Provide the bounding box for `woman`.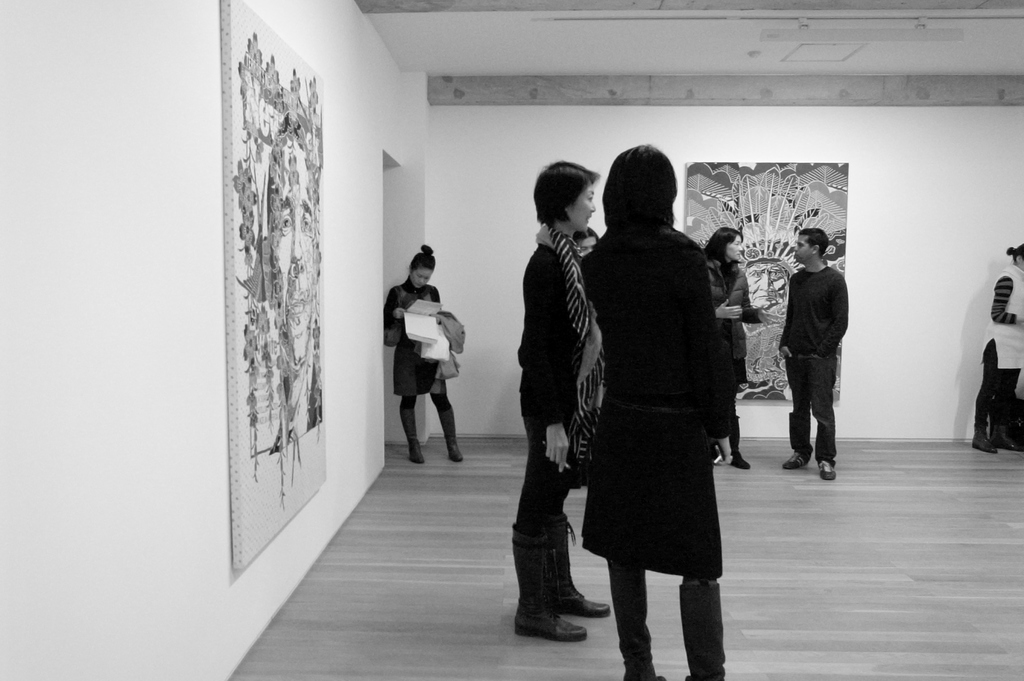
(380, 243, 463, 466).
